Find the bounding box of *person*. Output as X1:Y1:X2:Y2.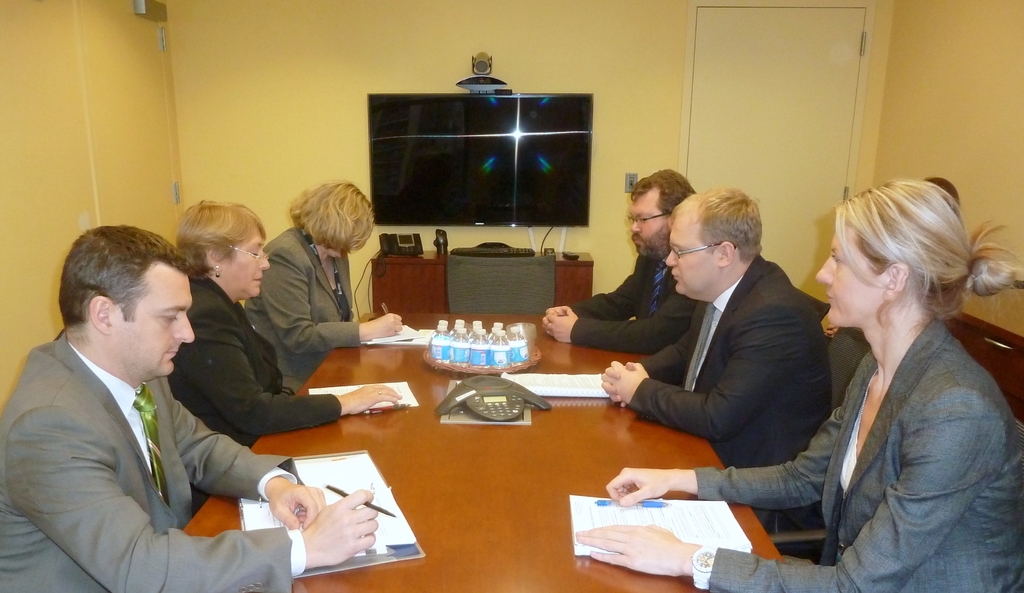
600:189:833:532.
